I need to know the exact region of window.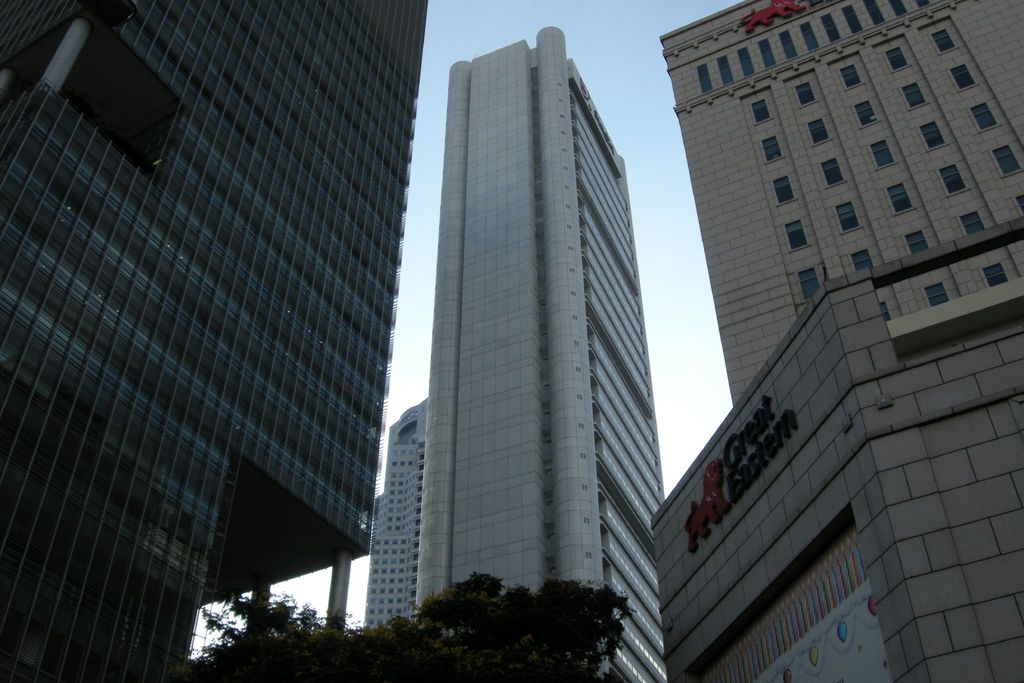
Region: <region>948, 63, 977, 88</region>.
